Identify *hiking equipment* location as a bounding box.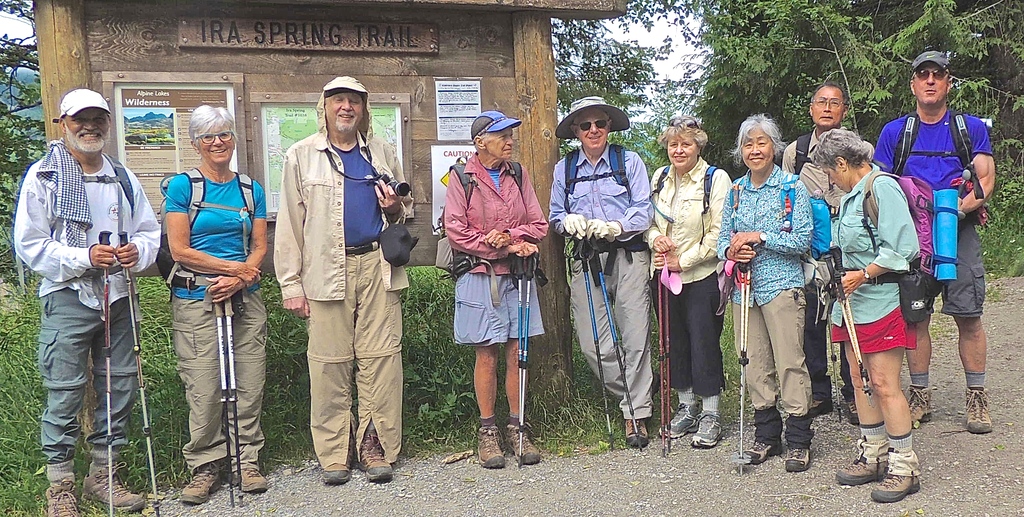
(left=890, top=112, right=991, bottom=222).
